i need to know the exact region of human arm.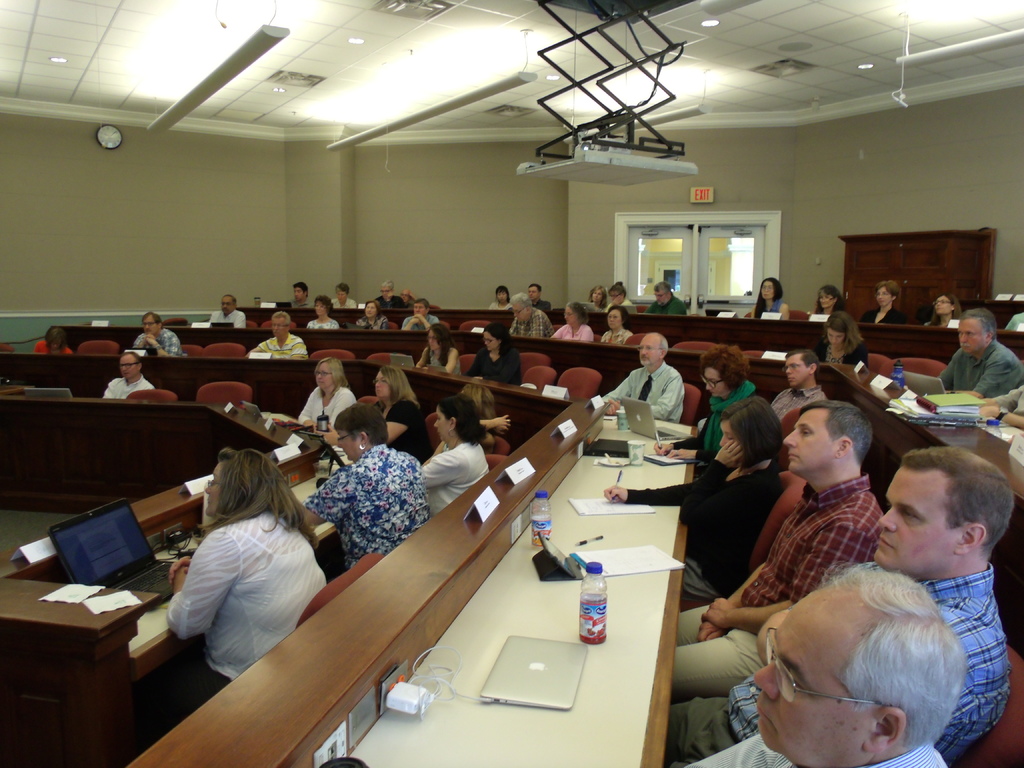
Region: [170, 525, 239, 635].
